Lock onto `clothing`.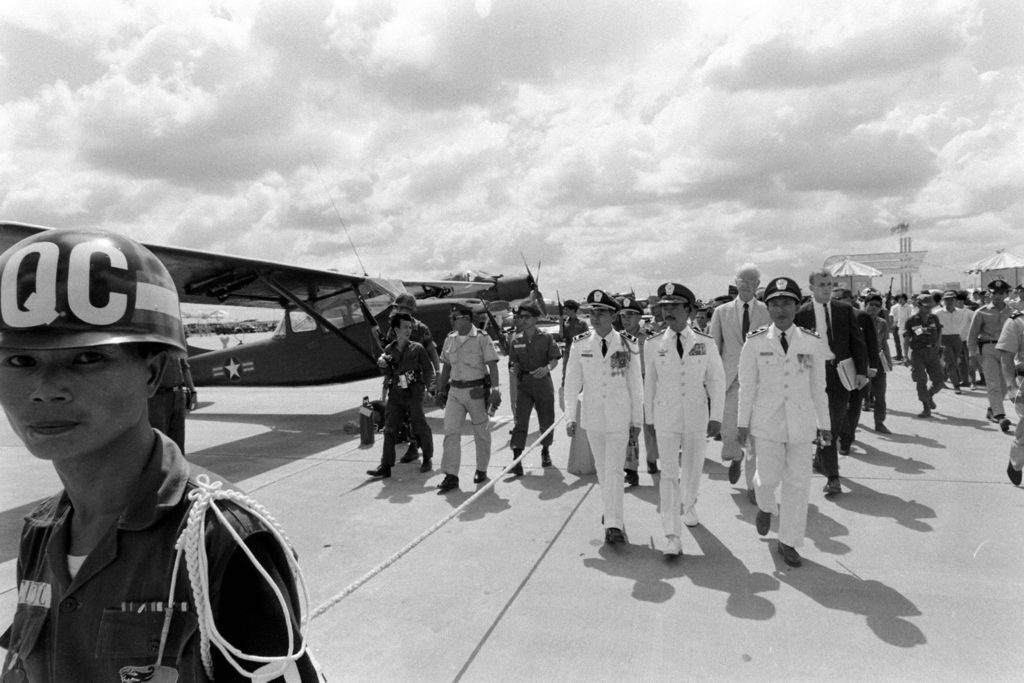
Locked: BBox(561, 328, 645, 540).
